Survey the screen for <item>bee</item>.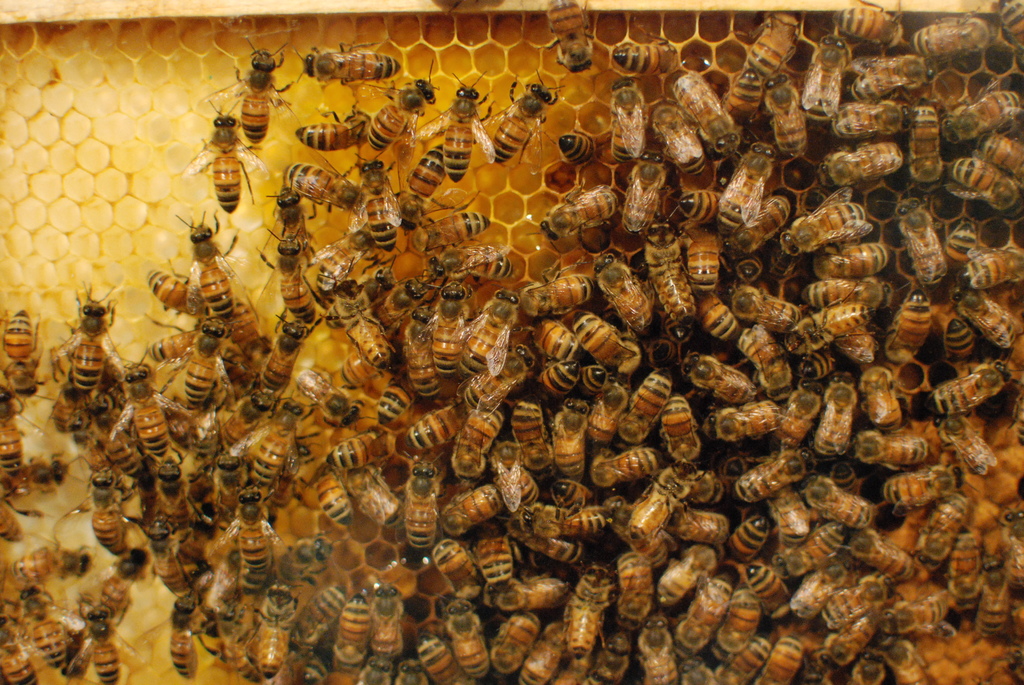
Survey found: 903,500,961,576.
